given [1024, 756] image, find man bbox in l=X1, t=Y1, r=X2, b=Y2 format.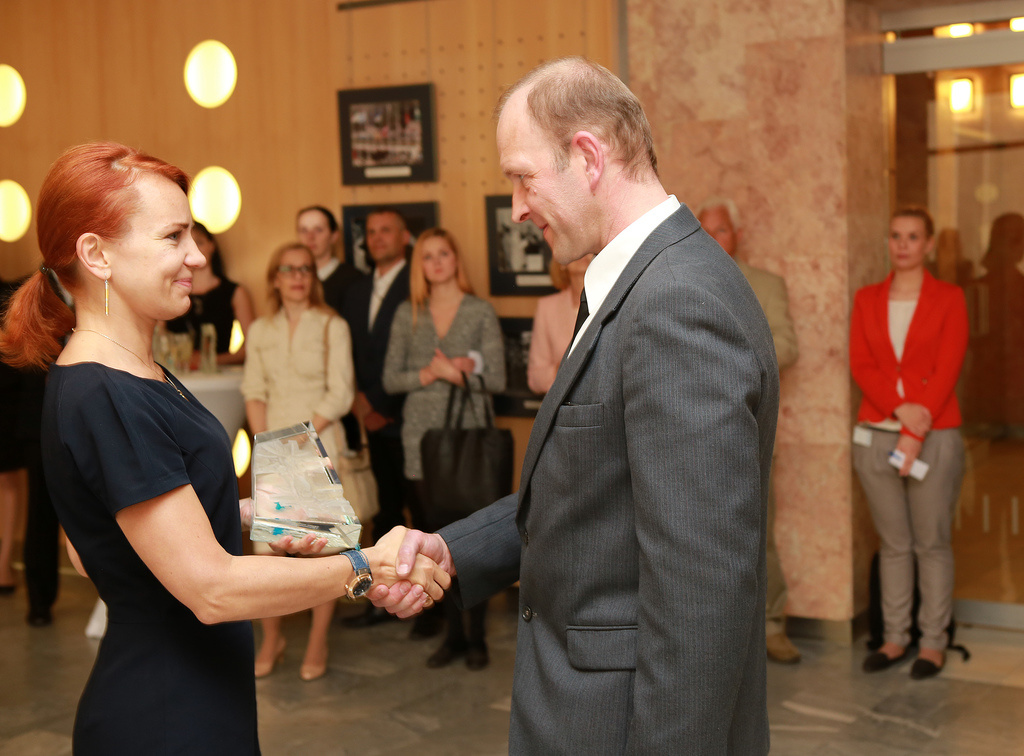
l=339, t=207, r=431, b=641.
